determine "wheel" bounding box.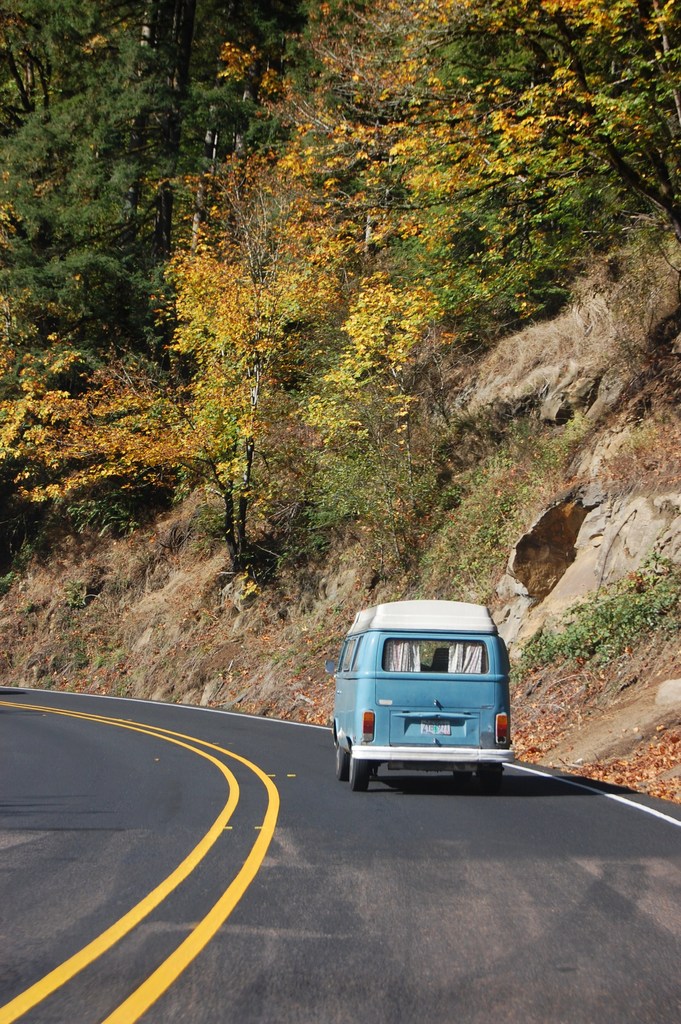
Determined: 331:744:349:781.
